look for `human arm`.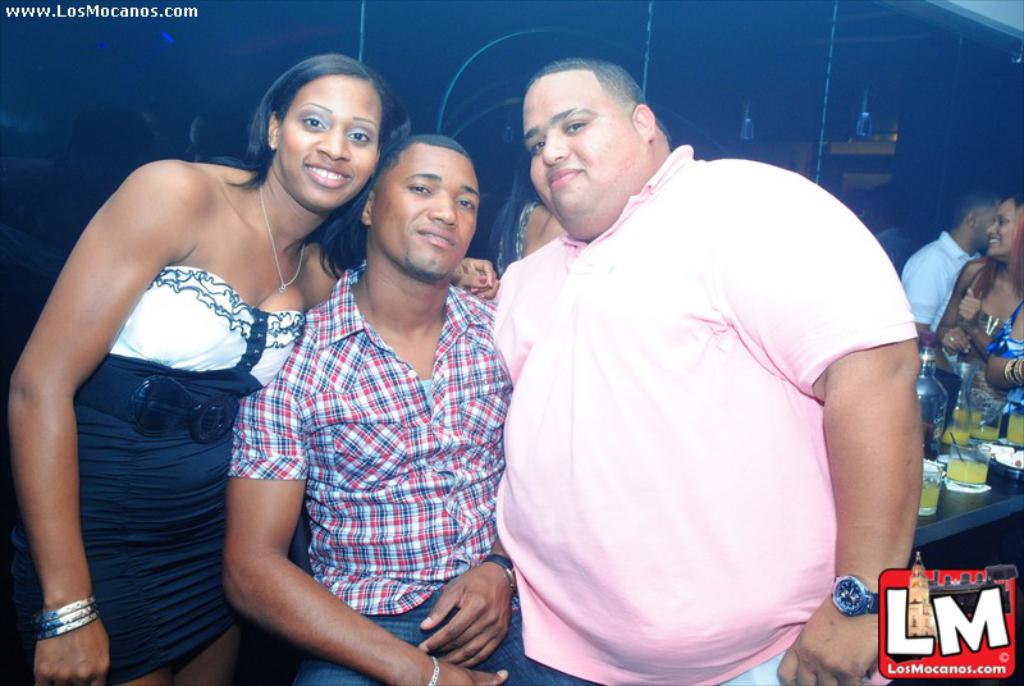
Found: x1=987 y1=353 x2=1023 y2=389.
